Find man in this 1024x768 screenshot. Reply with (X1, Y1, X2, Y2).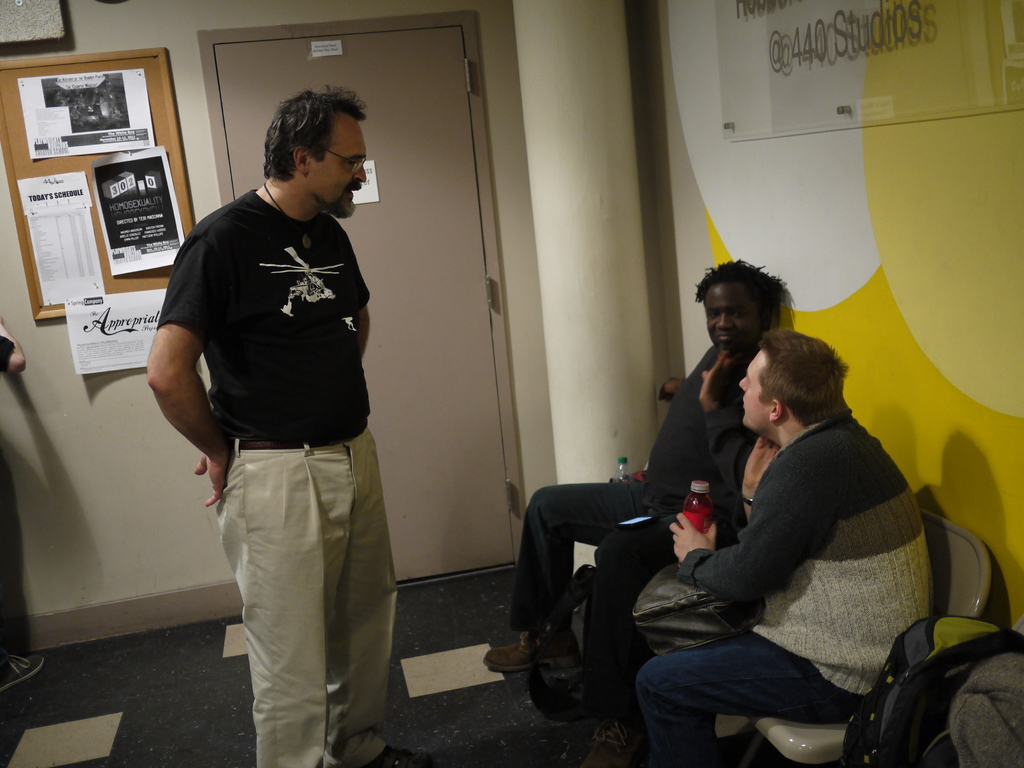
(607, 332, 943, 767).
